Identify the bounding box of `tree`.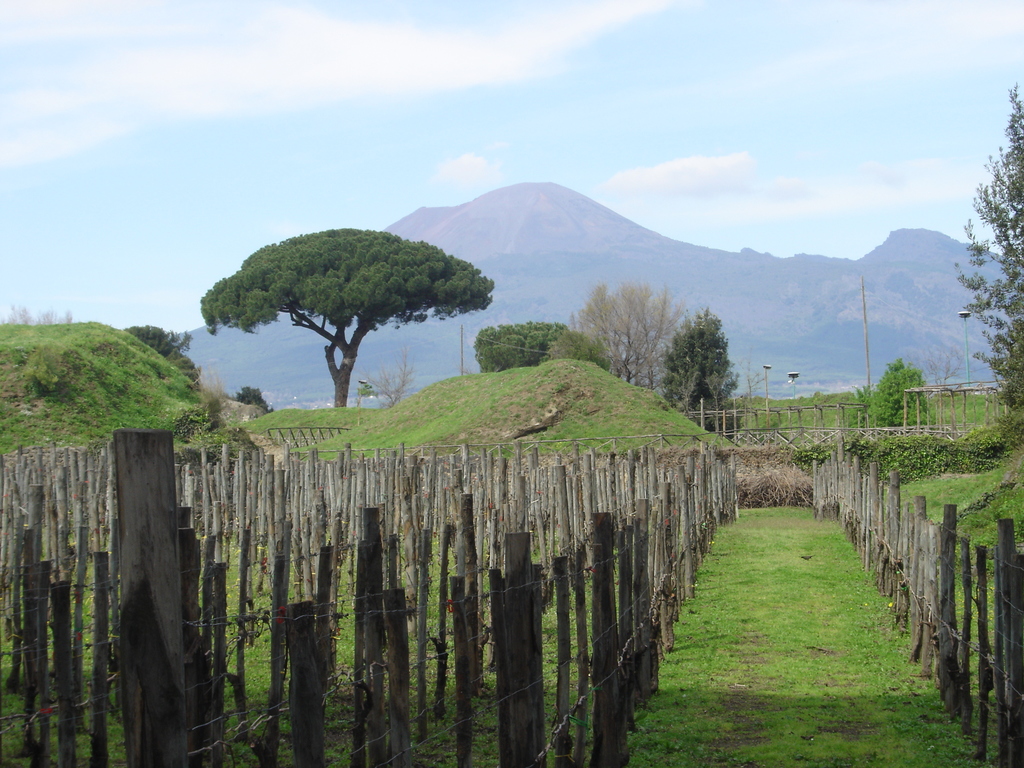
crop(950, 90, 1023, 413).
